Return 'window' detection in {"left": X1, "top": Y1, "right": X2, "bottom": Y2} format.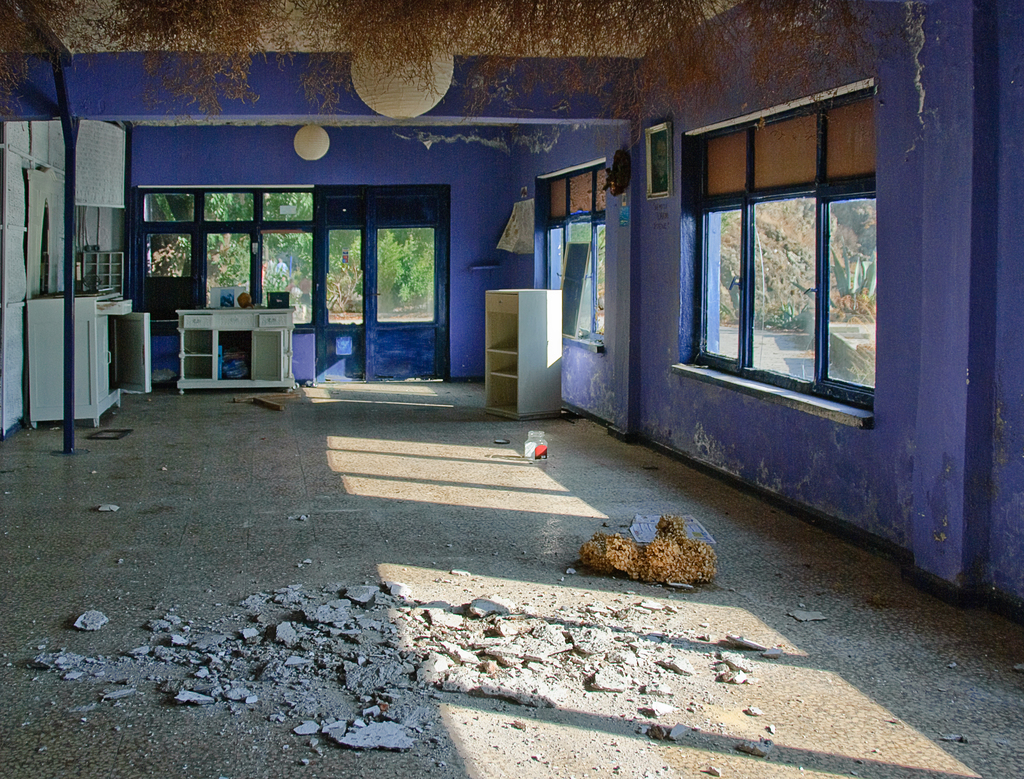
{"left": 140, "top": 188, "right": 313, "bottom": 325}.
